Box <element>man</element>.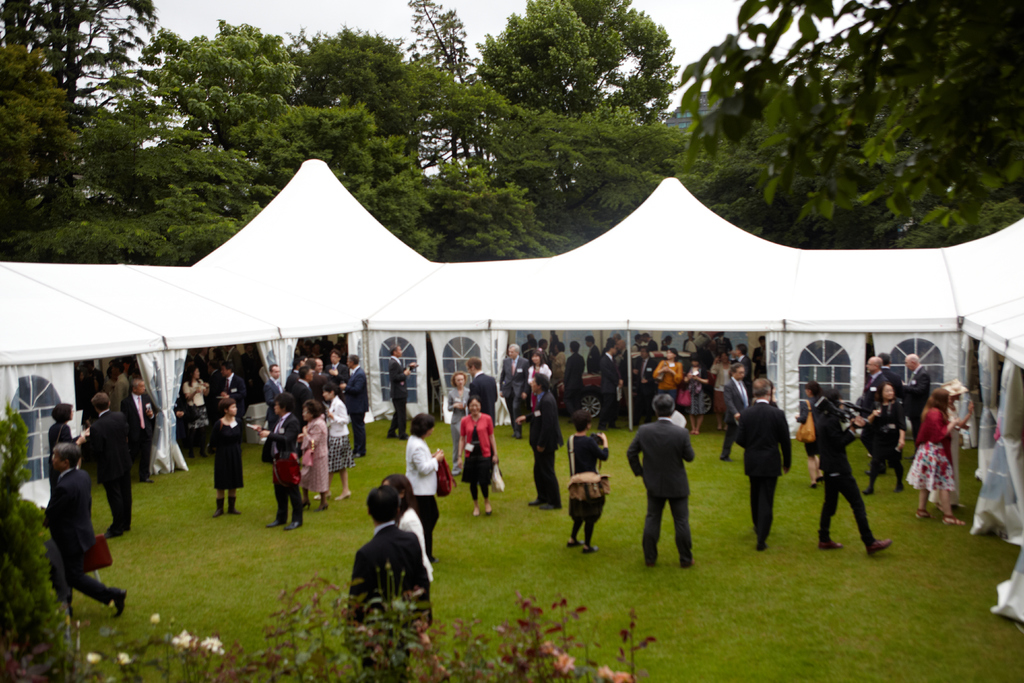
172, 393, 194, 460.
